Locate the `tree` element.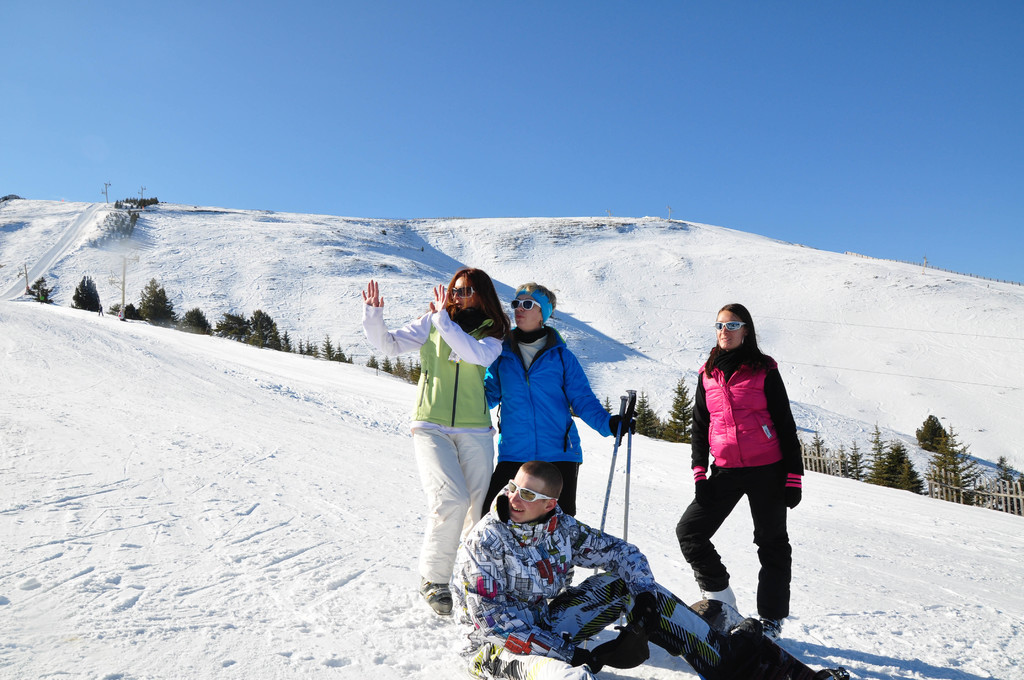
Element bbox: {"x1": 177, "y1": 305, "x2": 215, "y2": 339}.
